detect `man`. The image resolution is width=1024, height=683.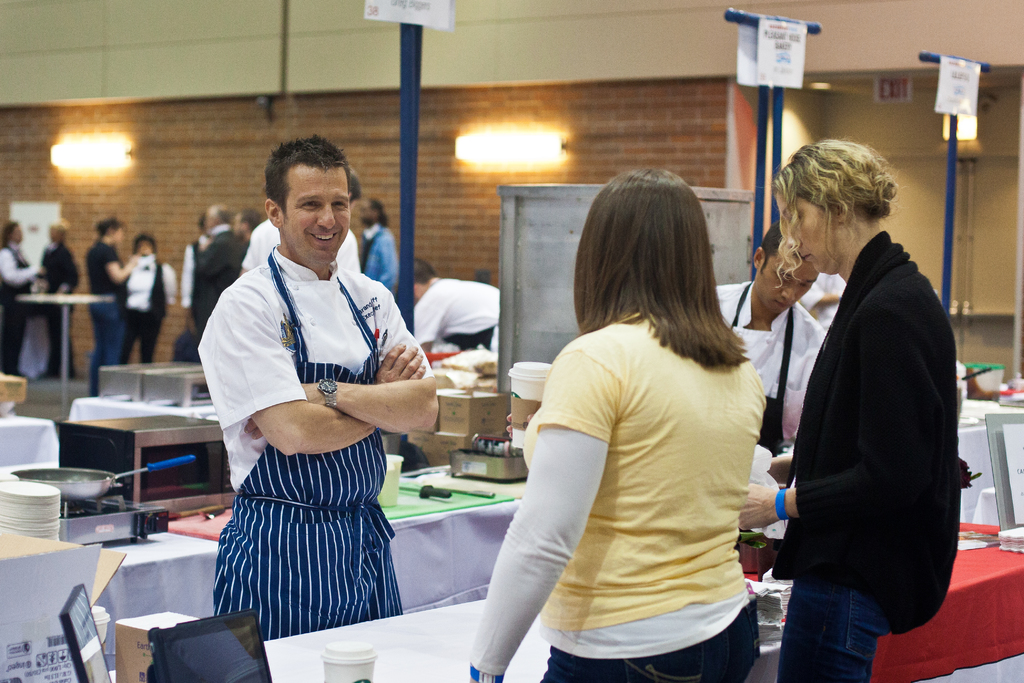
334, 172, 362, 276.
